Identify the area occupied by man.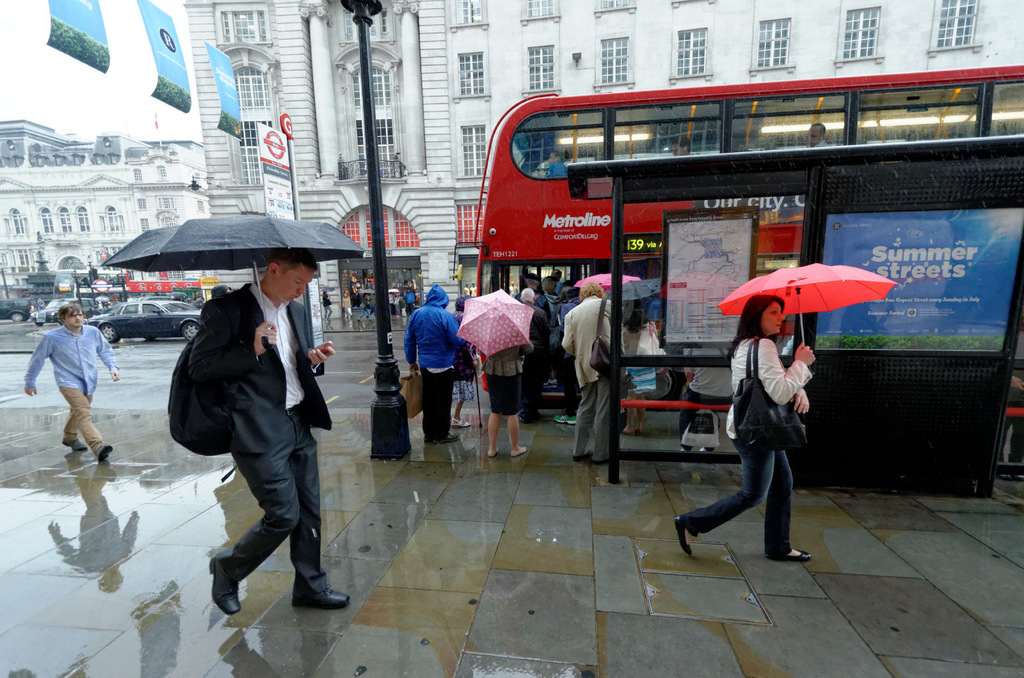
Area: x1=400, y1=282, x2=462, y2=446.
